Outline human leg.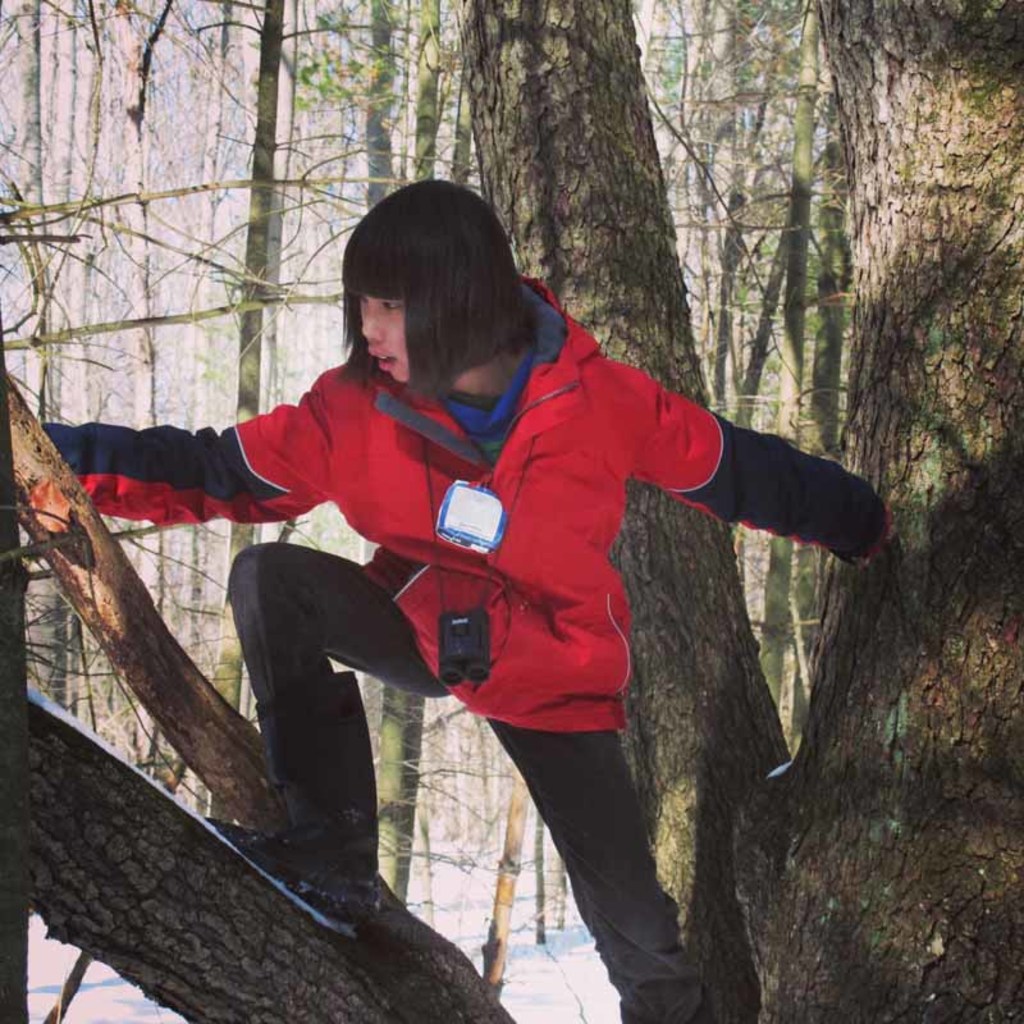
Outline: [left=197, top=535, right=456, bottom=934].
